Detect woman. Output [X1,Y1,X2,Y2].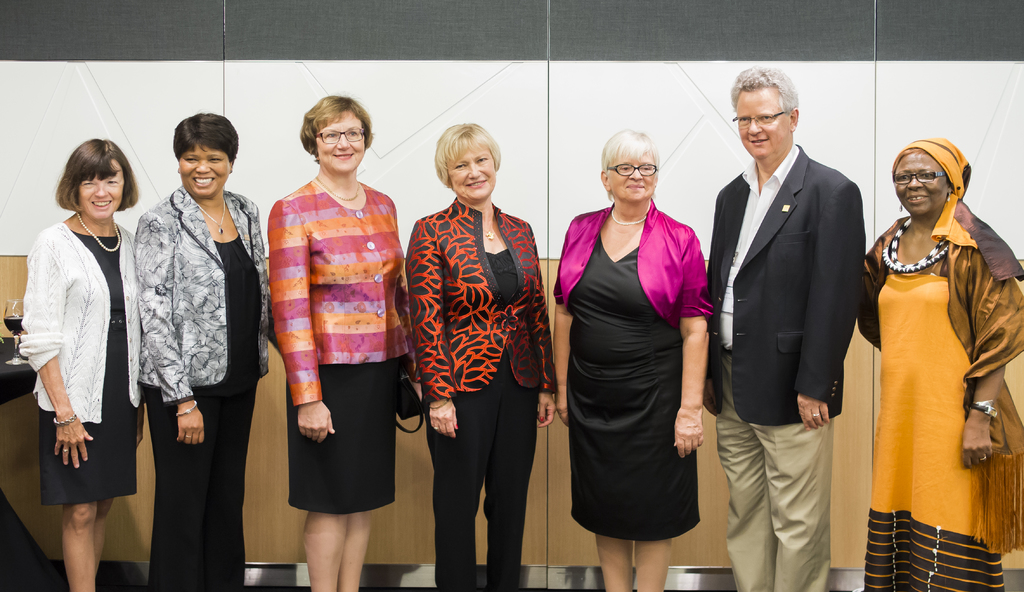
[552,127,712,591].
